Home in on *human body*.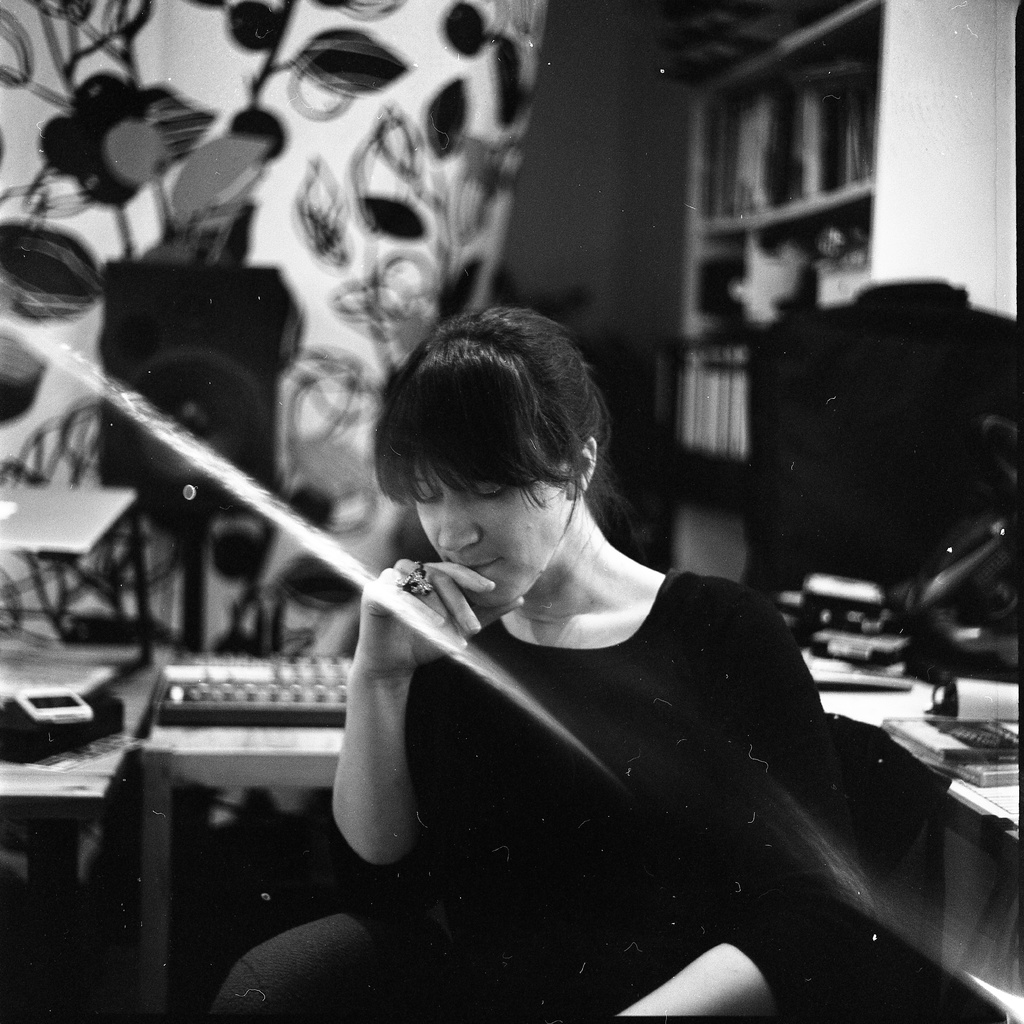
Homed in at detection(246, 299, 1023, 1021).
